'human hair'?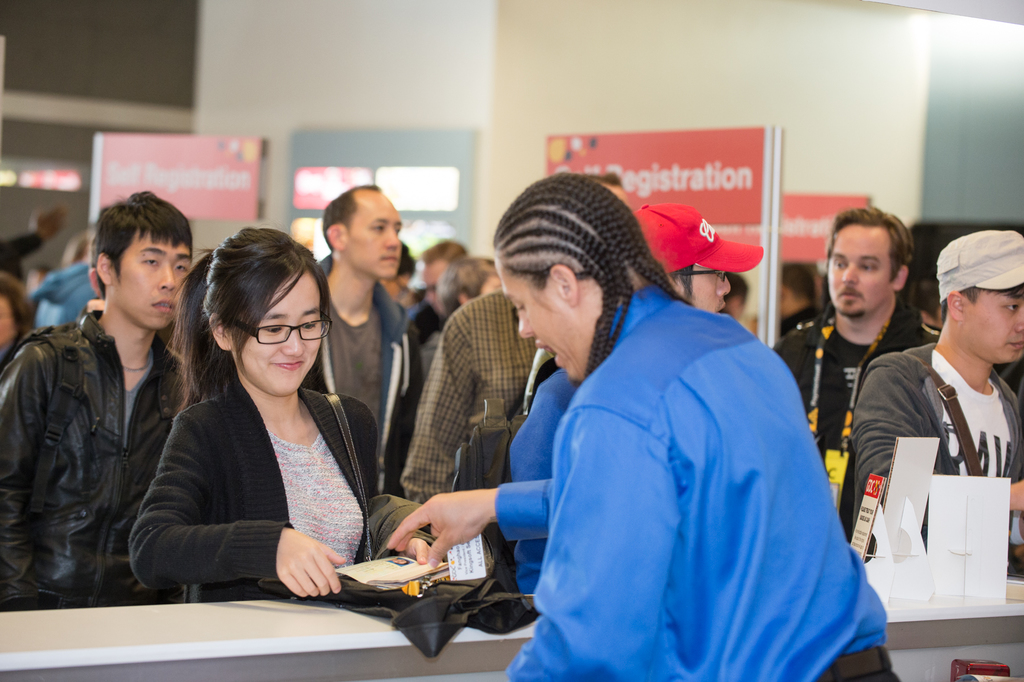
419, 238, 467, 270
